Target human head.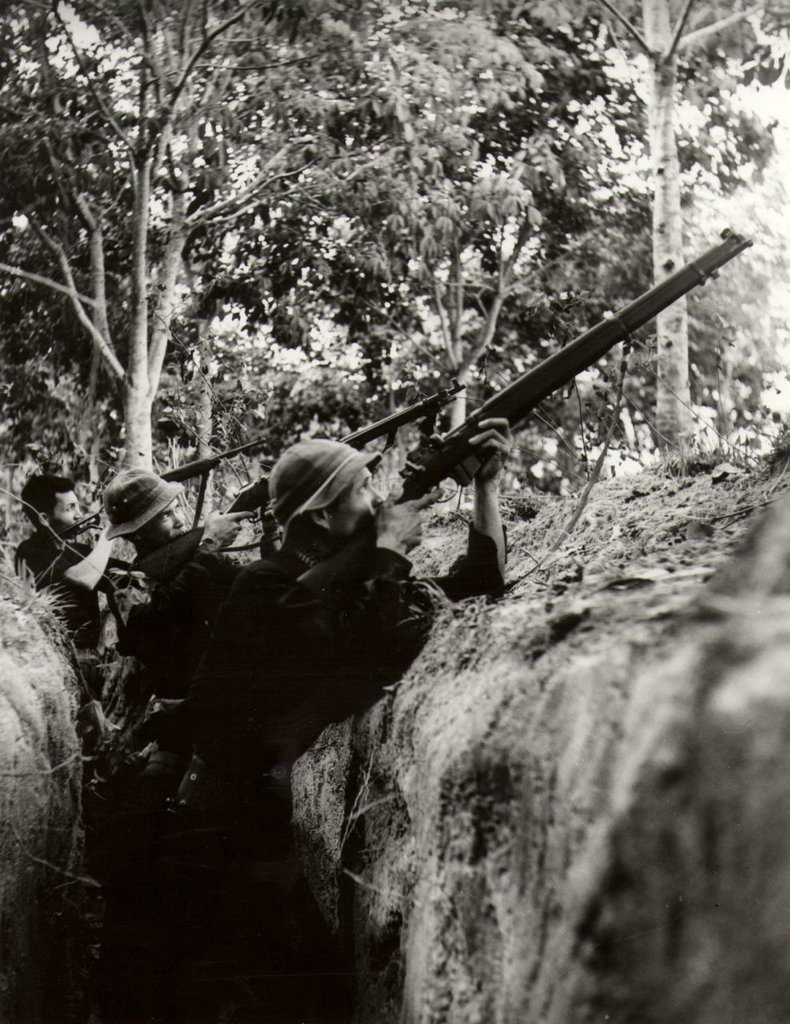
Target region: x1=106 y1=459 x2=195 y2=551.
